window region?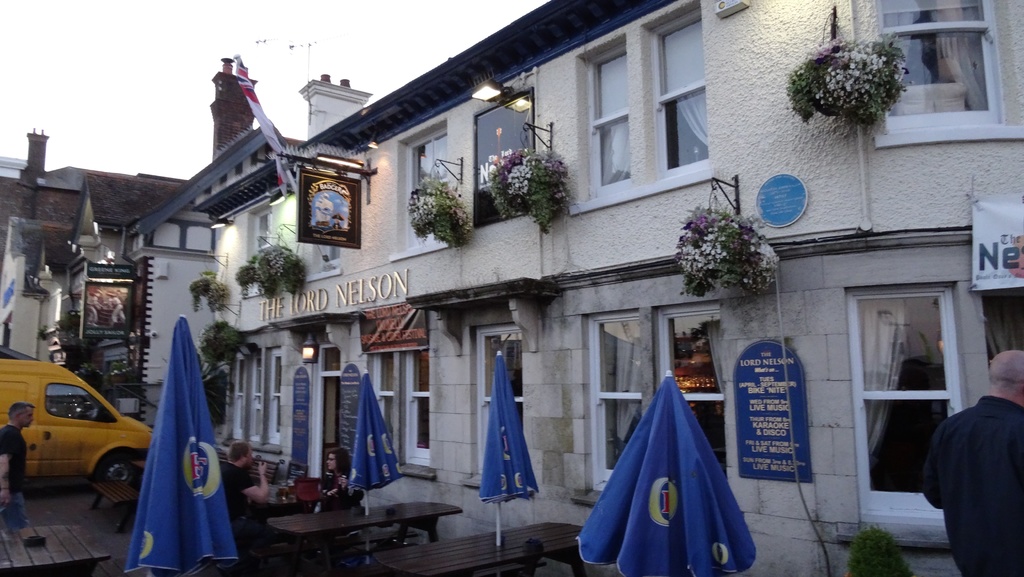
[x1=653, y1=12, x2=712, y2=172]
